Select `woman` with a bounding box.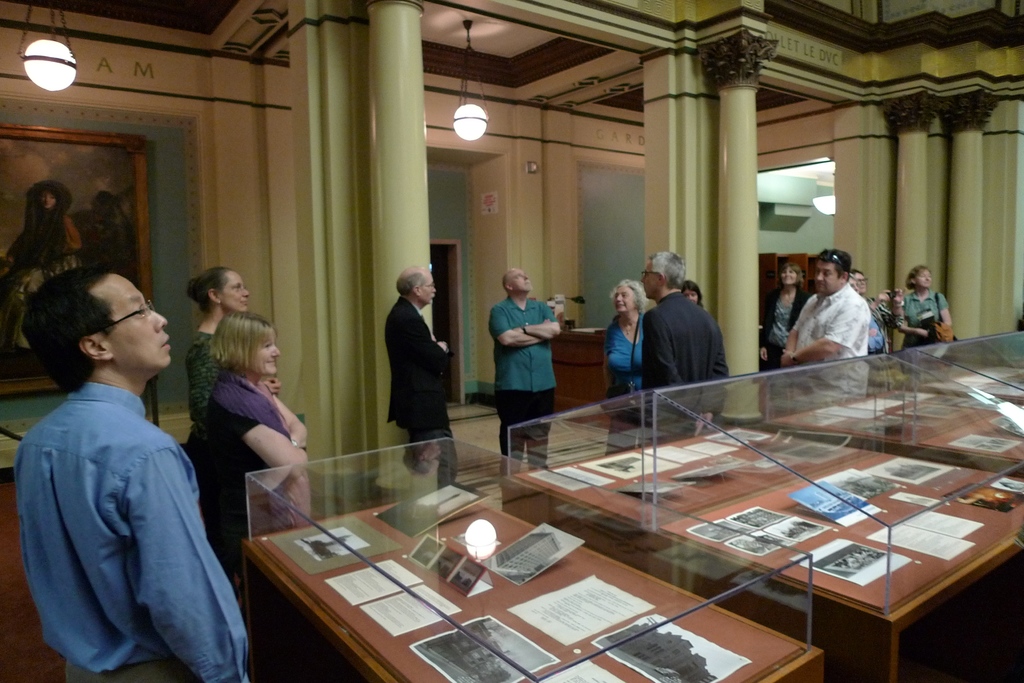
898/264/956/371.
